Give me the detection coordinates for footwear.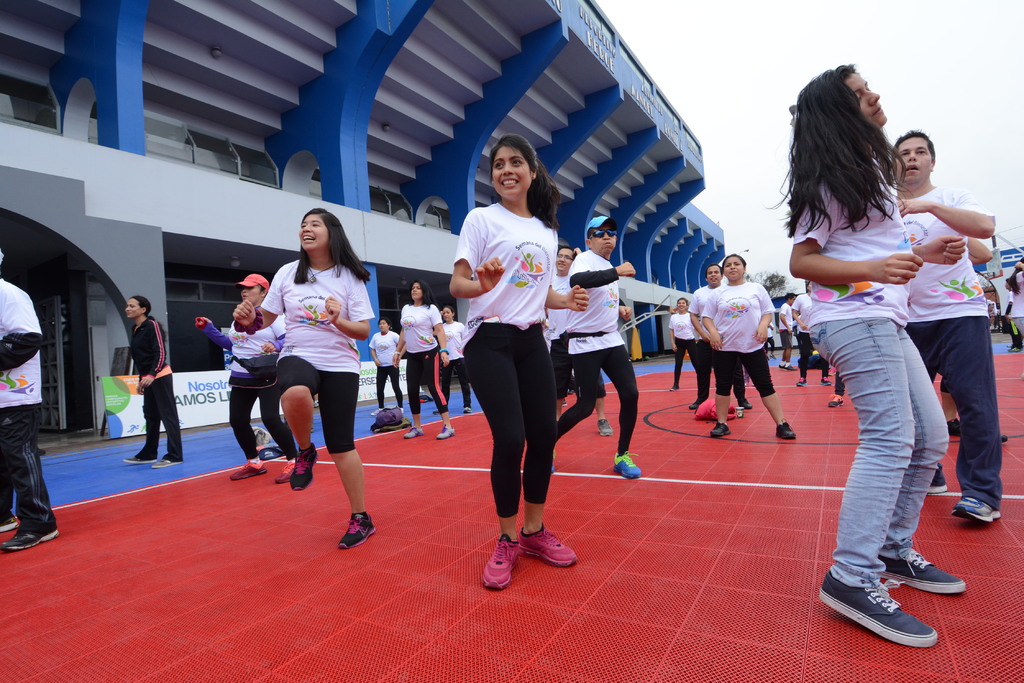
<box>882,556,966,596</box>.
